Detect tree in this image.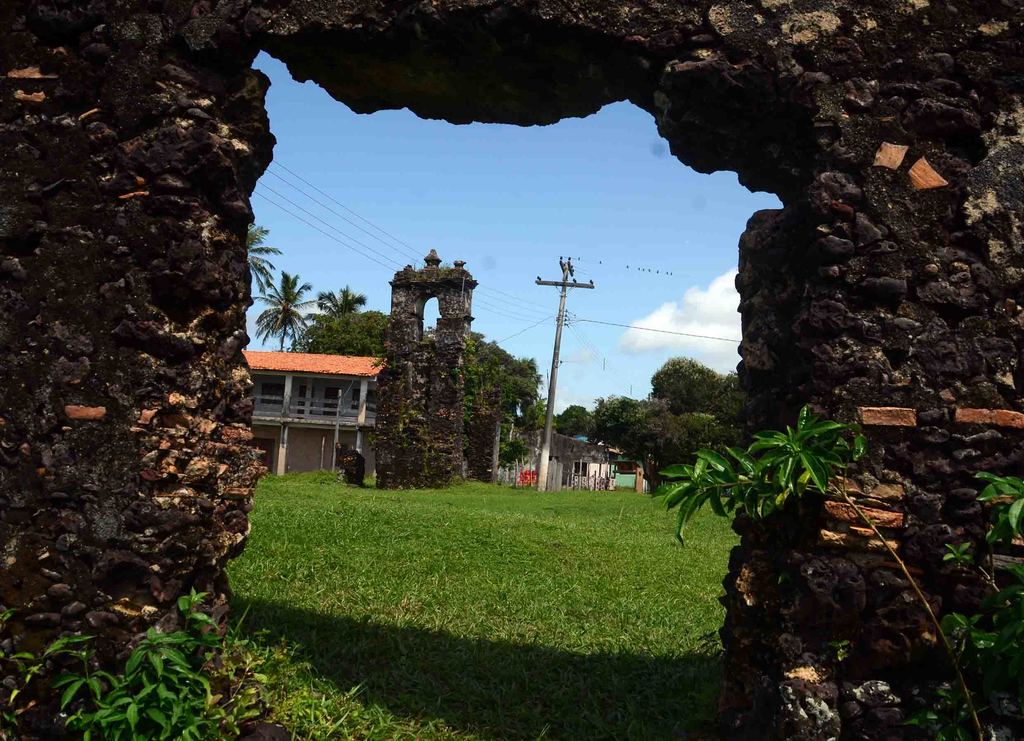
Detection: rect(242, 265, 314, 349).
